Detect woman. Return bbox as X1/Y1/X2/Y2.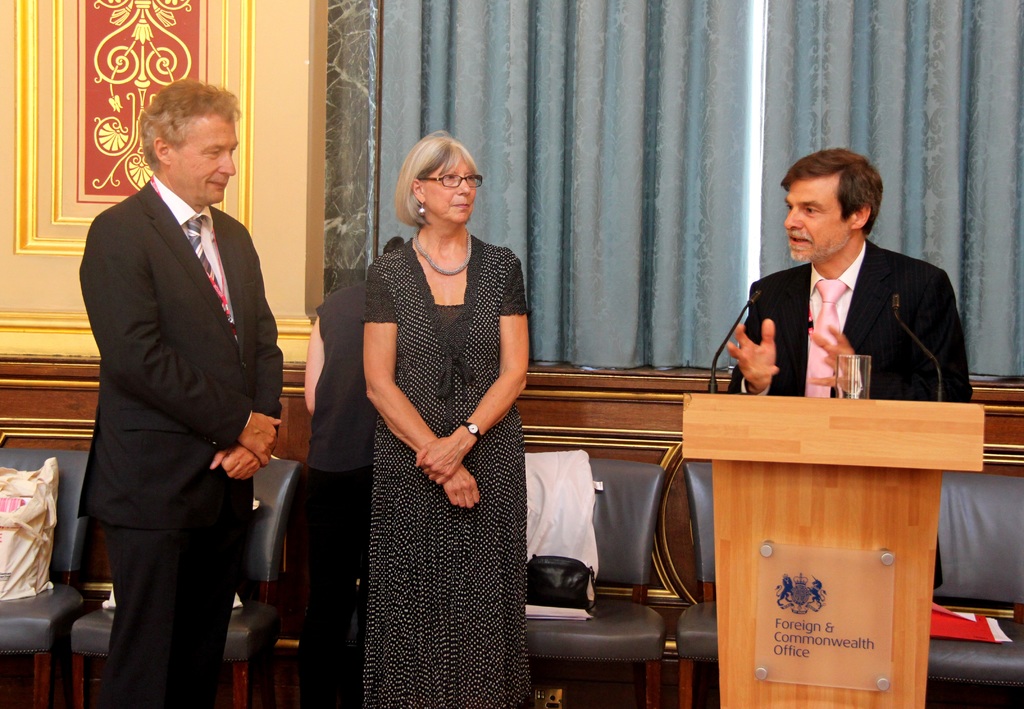
319/126/534/705.
